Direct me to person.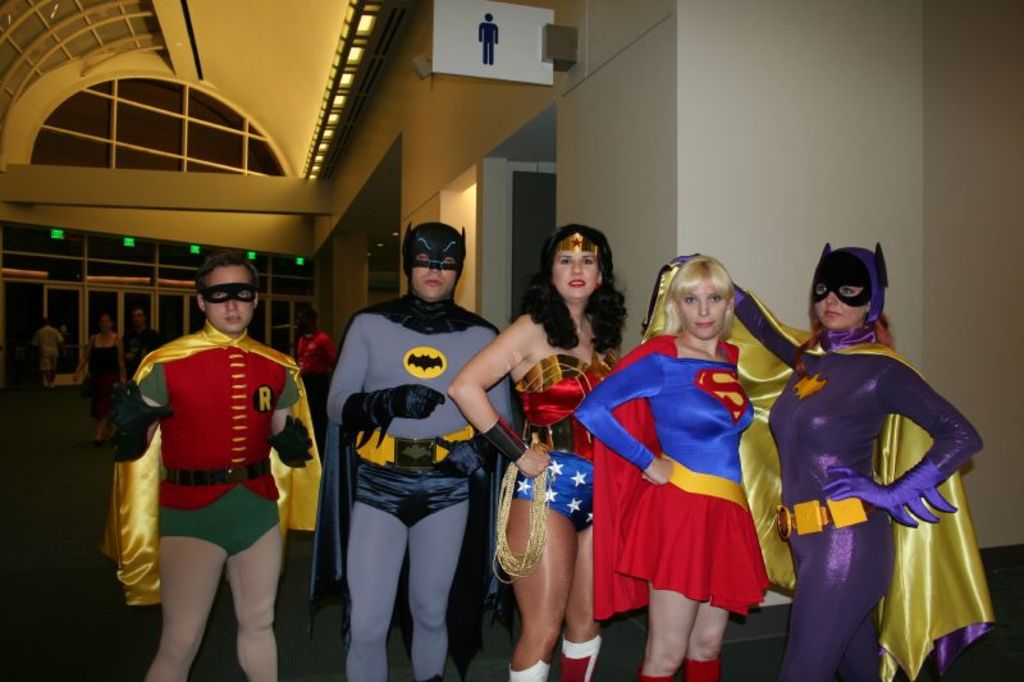
Direction: x1=579, y1=253, x2=773, y2=681.
